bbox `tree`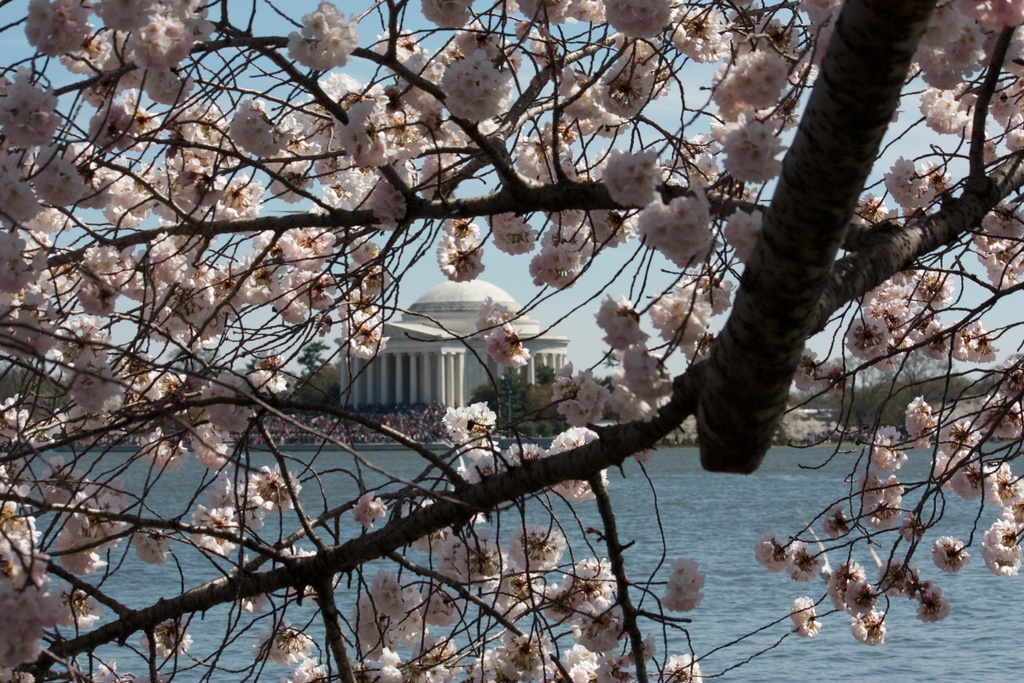
[left=0, top=0, right=1023, bottom=679]
